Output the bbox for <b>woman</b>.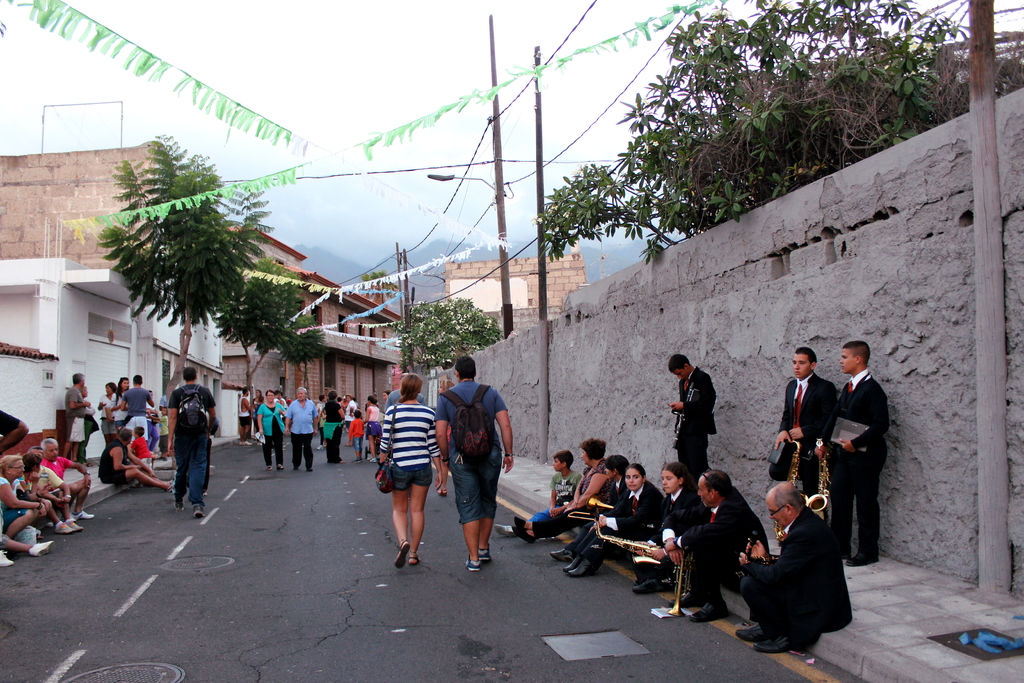
[511, 437, 607, 545].
